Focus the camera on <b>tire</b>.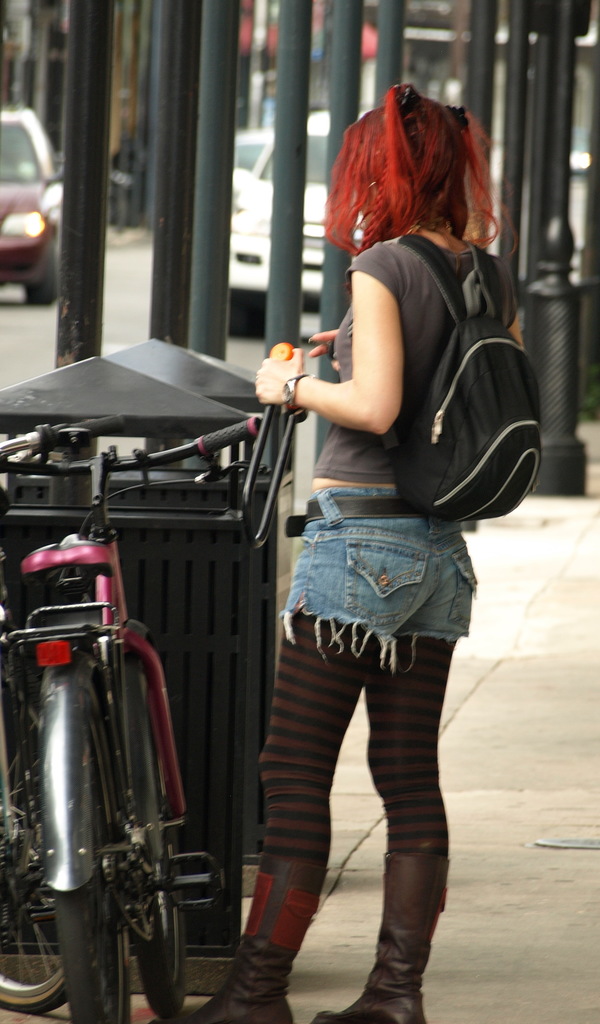
Focus region: bbox(234, 304, 265, 340).
